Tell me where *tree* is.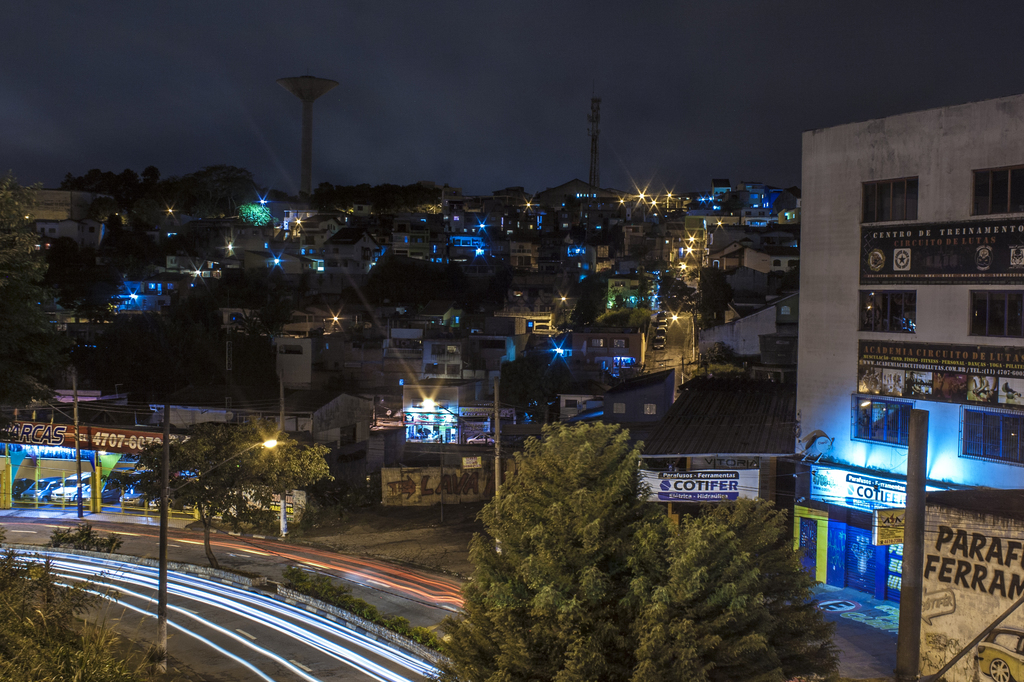
*tree* is at box(691, 261, 737, 321).
